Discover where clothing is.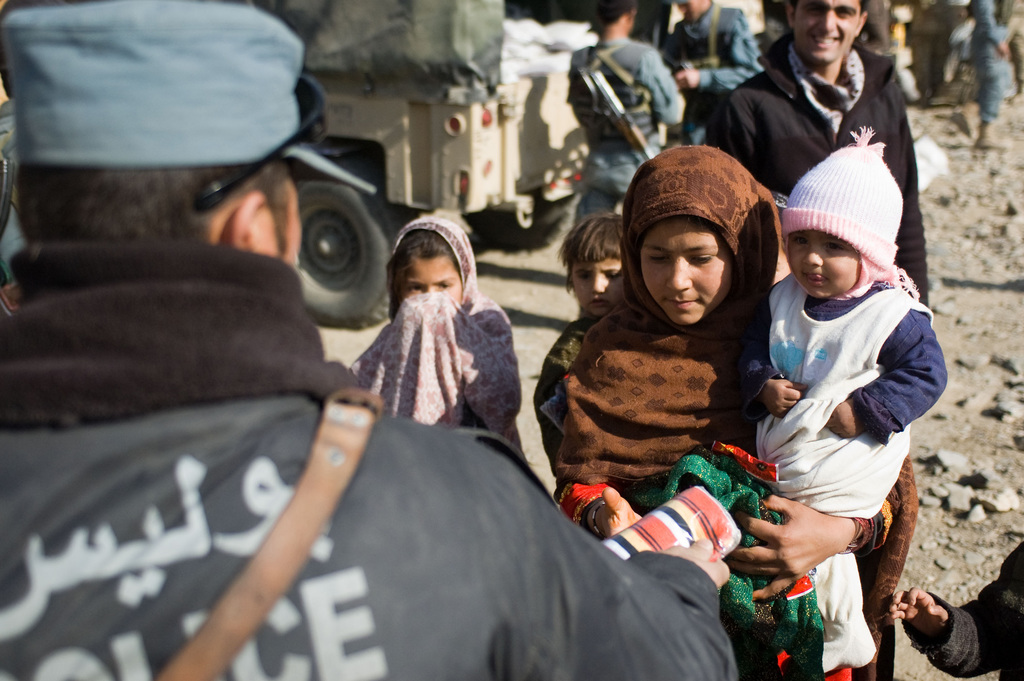
Discovered at [350,211,526,462].
